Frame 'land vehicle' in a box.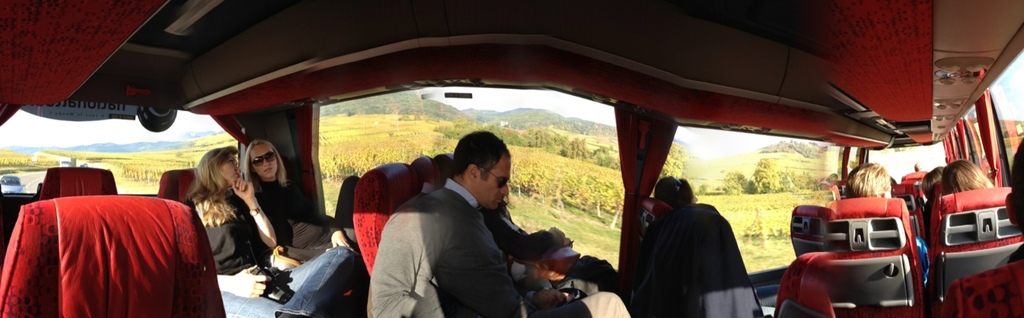
<box>63,155,75,164</box>.
